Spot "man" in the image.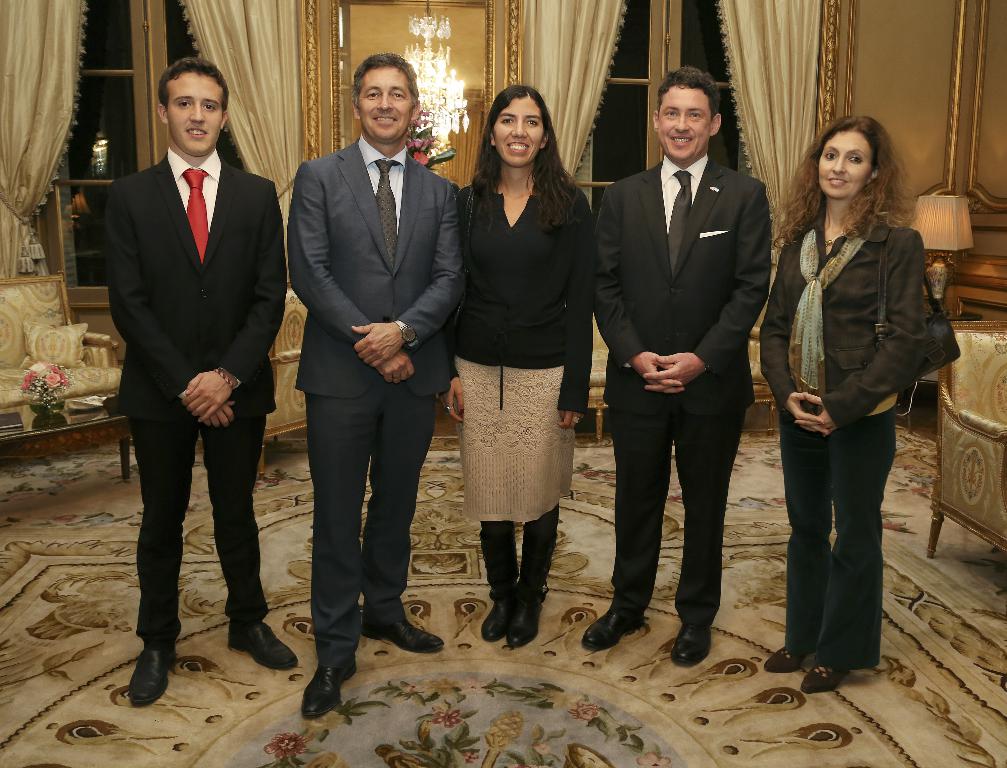
"man" found at (594,81,749,681).
